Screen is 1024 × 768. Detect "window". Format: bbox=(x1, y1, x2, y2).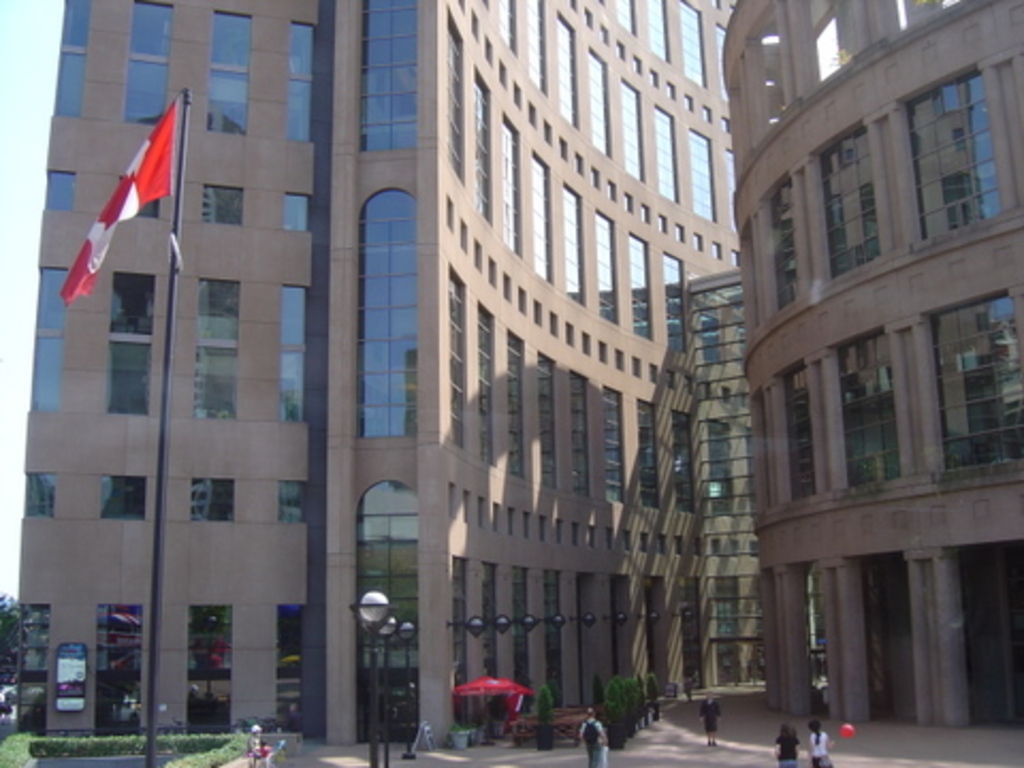
bbox=(563, 188, 585, 301).
